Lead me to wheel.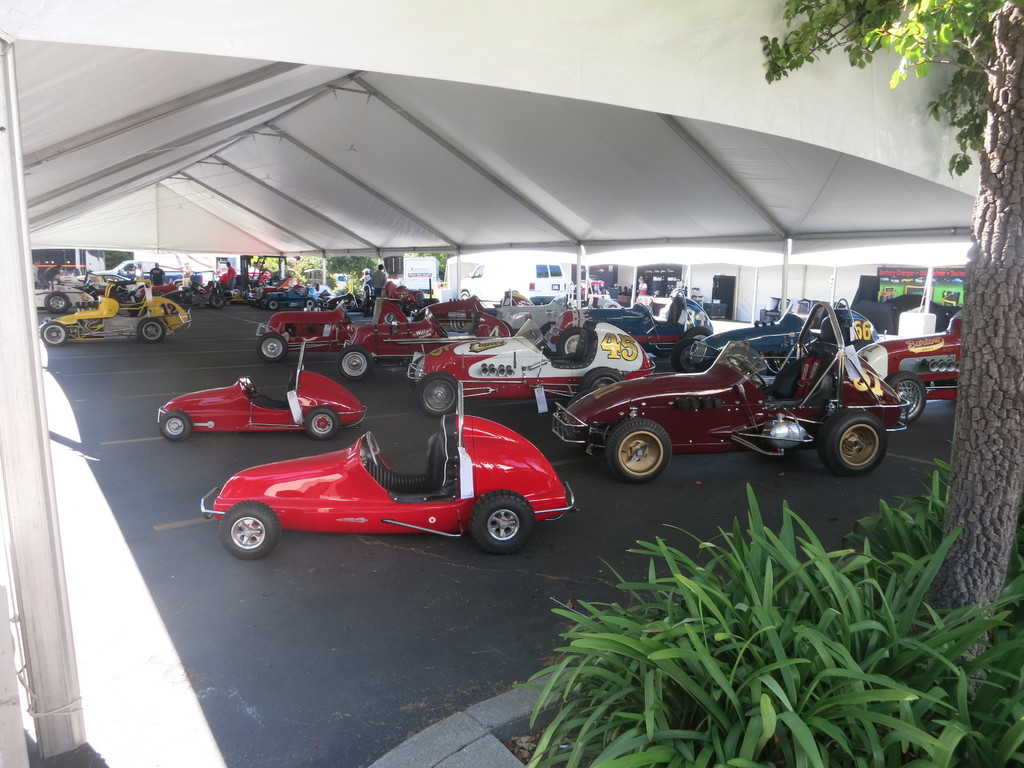
Lead to detection(460, 290, 470, 299).
